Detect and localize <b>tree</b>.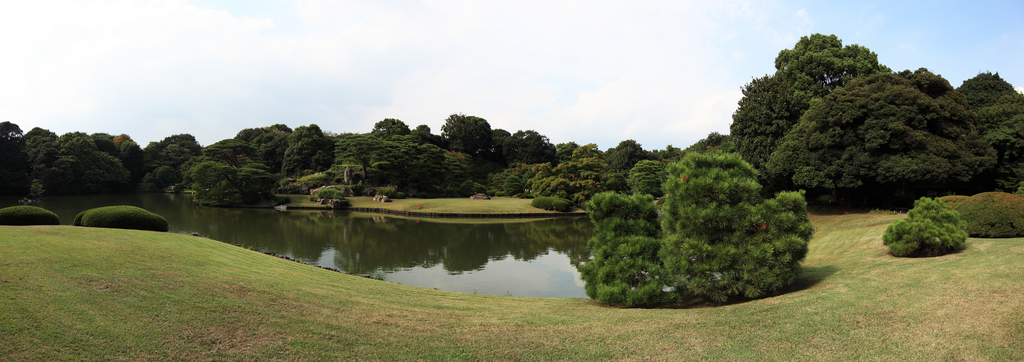
Localized at (x1=731, y1=37, x2=911, y2=191).
